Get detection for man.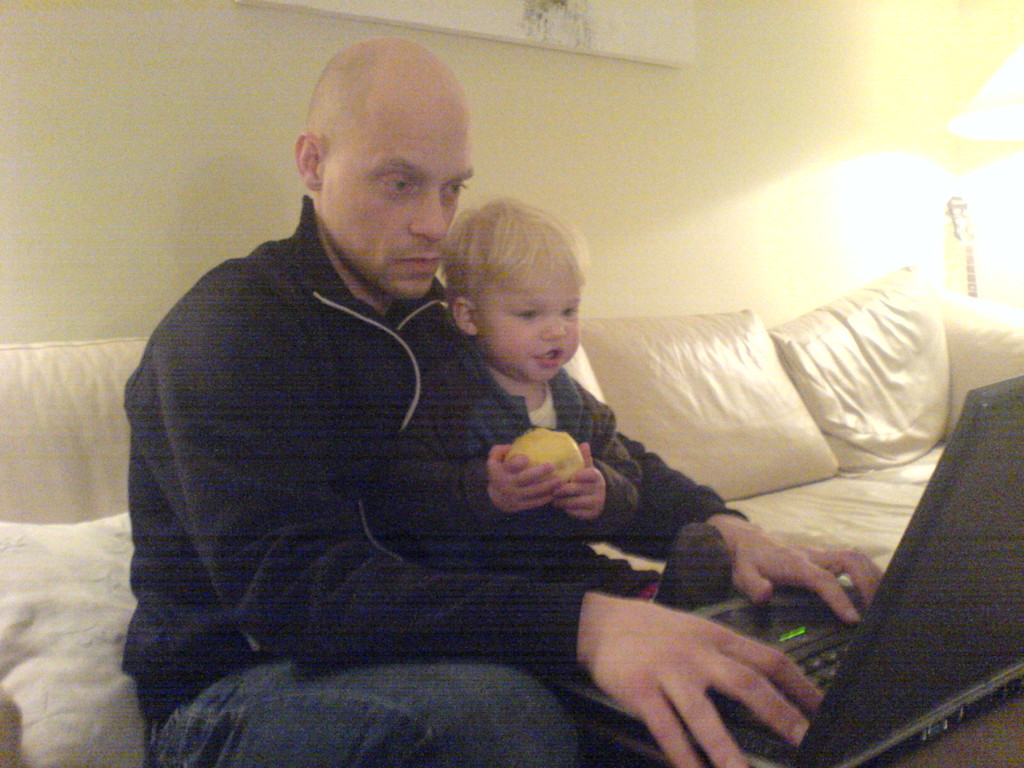
Detection: 113:68:701:753.
